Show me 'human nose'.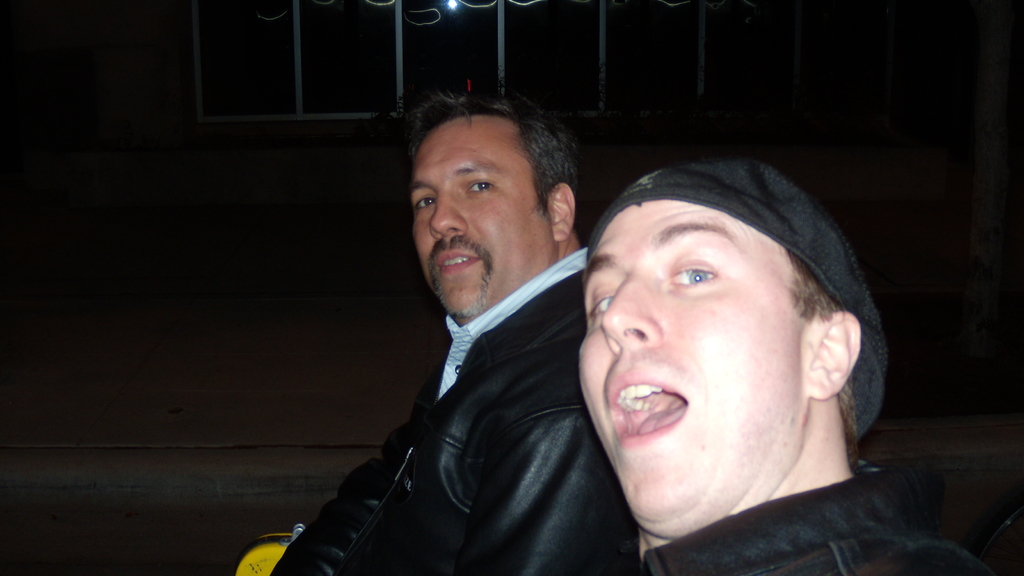
'human nose' is here: left=600, top=266, right=661, bottom=351.
